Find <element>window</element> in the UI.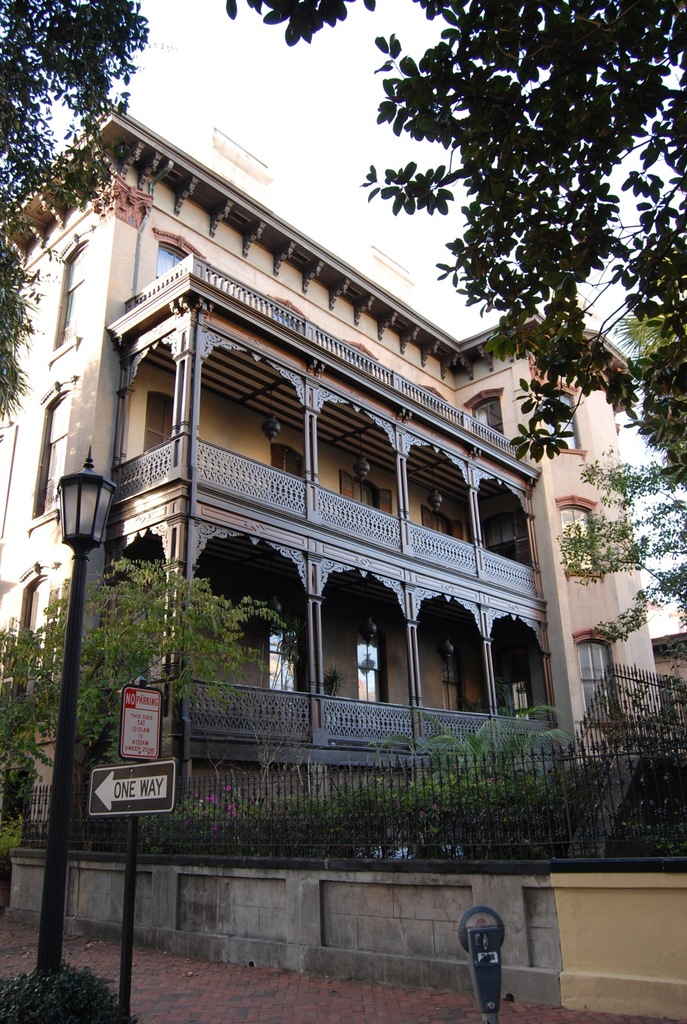
UI element at detection(11, 560, 56, 676).
